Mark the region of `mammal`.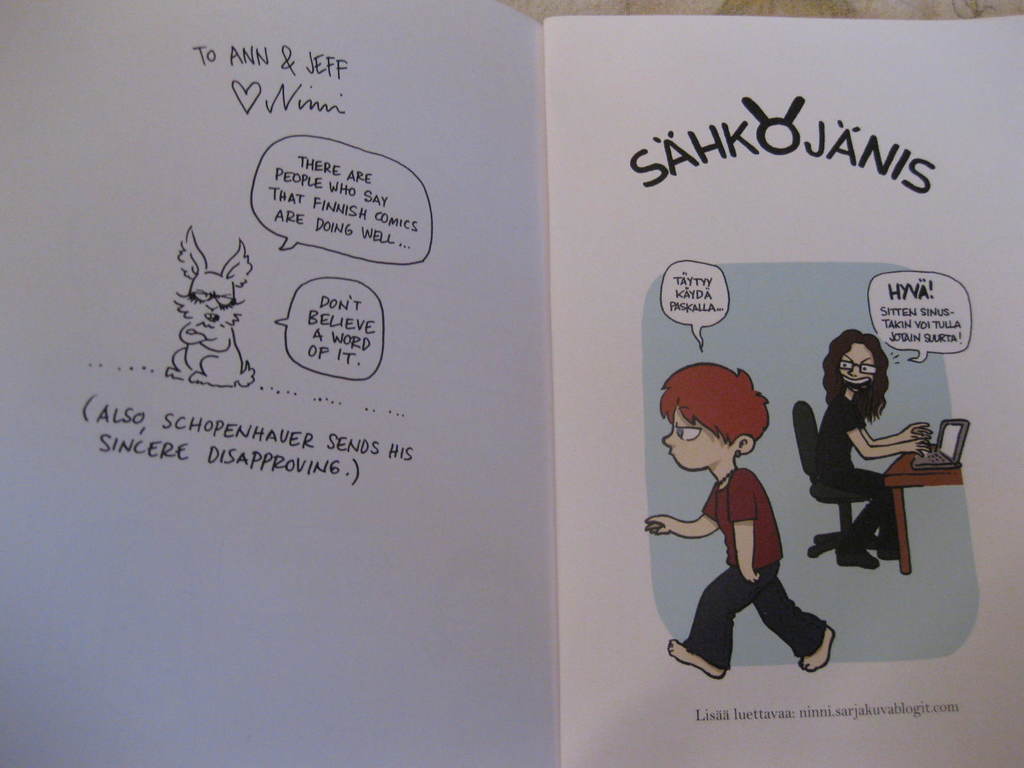
Region: 818 333 940 568.
